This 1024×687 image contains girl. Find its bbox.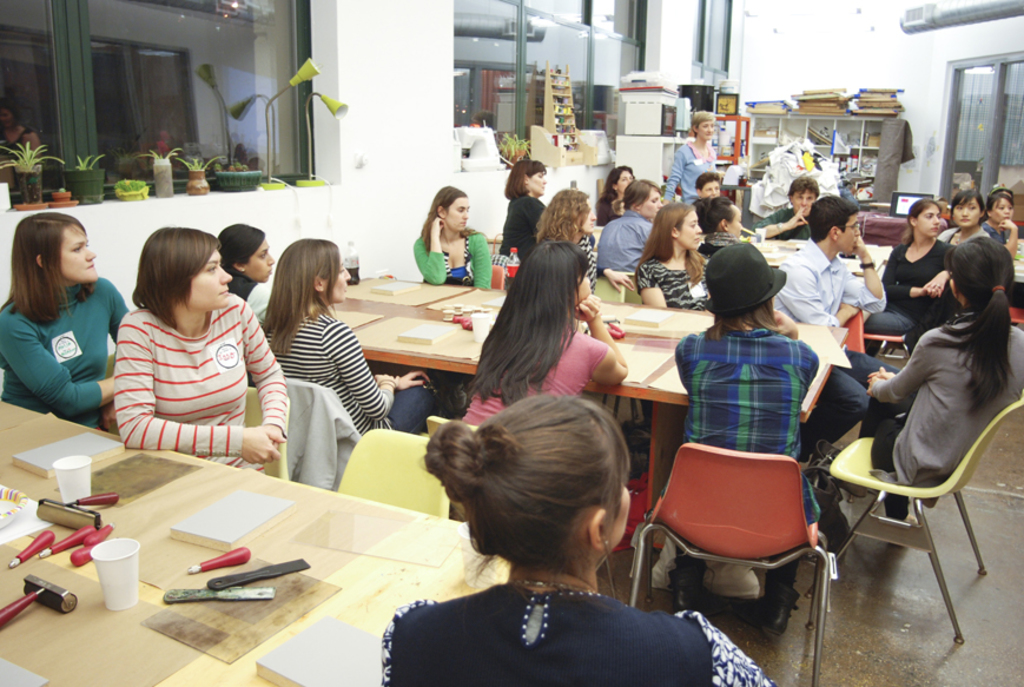
bbox(934, 178, 991, 249).
